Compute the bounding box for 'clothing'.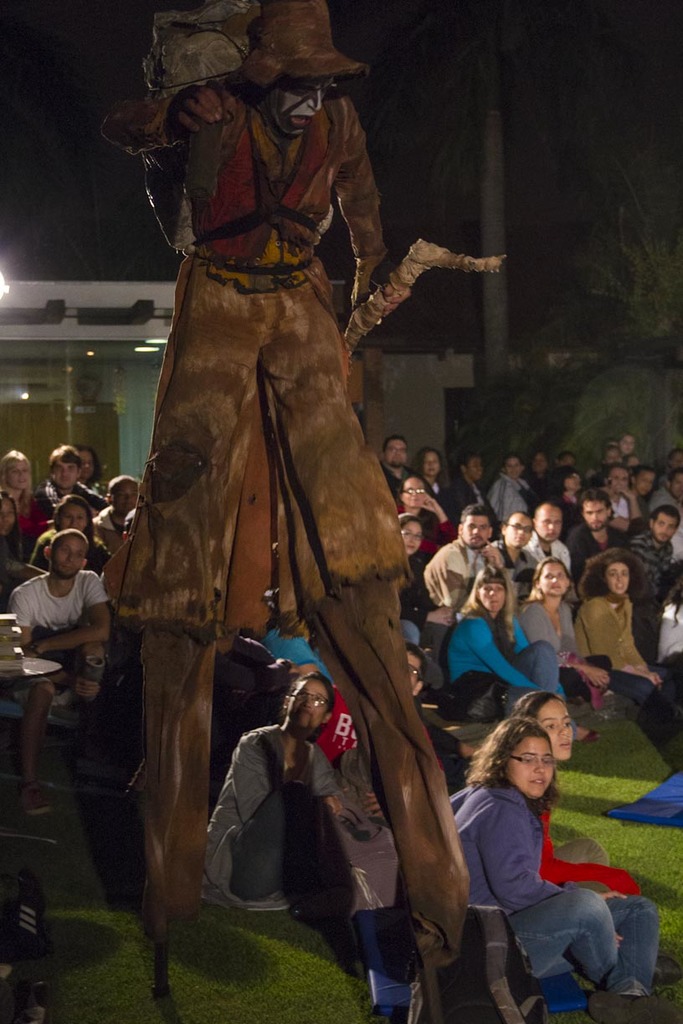
region(94, 503, 121, 533).
